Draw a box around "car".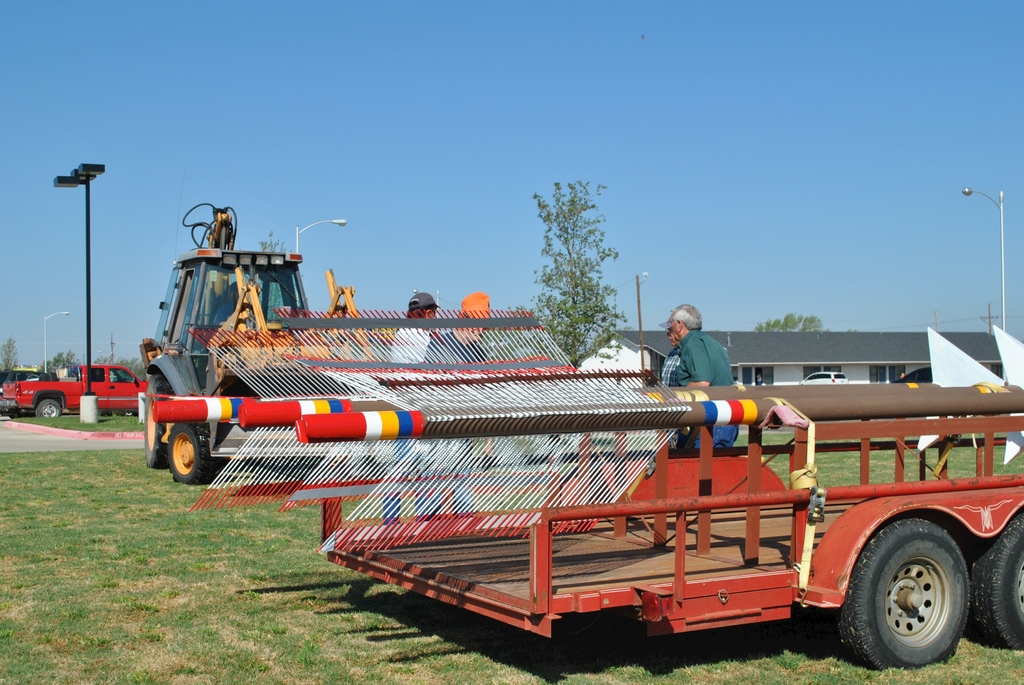
crop(0, 366, 36, 387).
